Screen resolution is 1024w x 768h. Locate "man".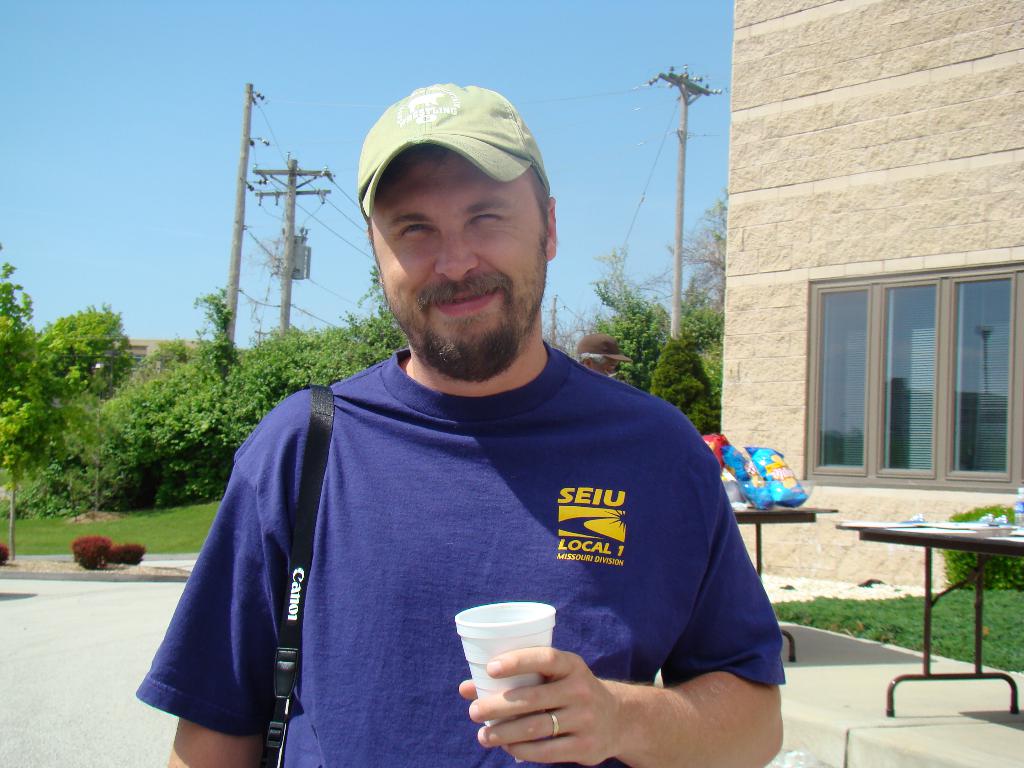
locate(135, 85, 790, 759).
